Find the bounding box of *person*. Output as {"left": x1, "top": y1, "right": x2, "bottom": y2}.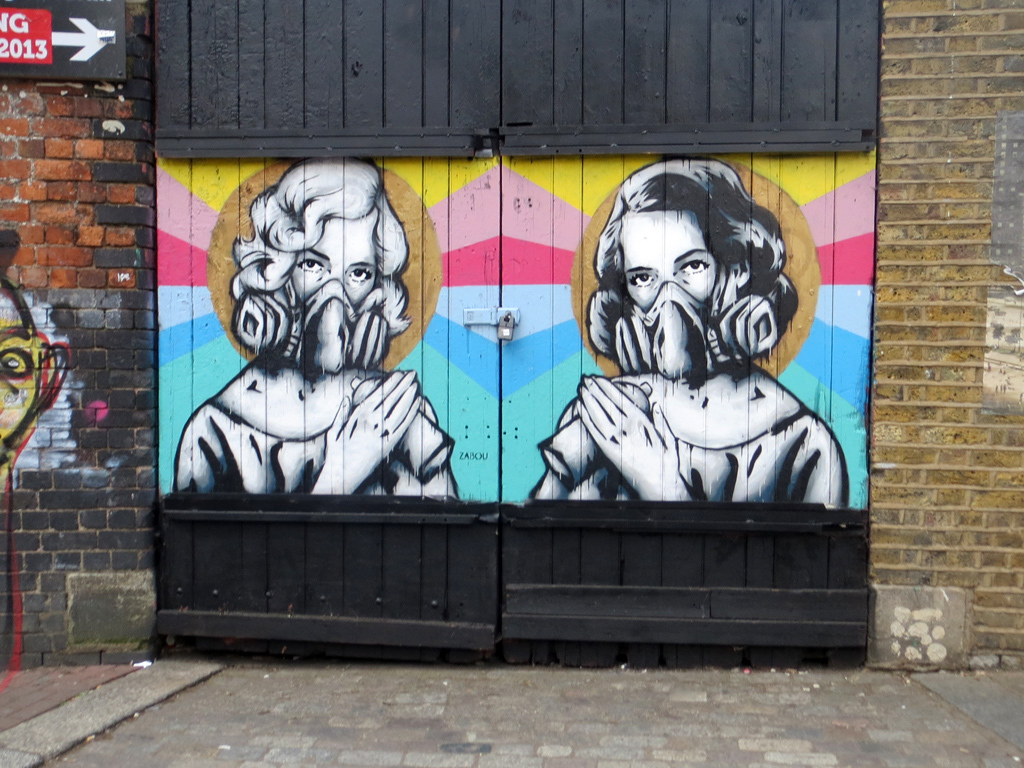
{"left": 183, "top": 155, "right": 449, "bottom": 507}.
